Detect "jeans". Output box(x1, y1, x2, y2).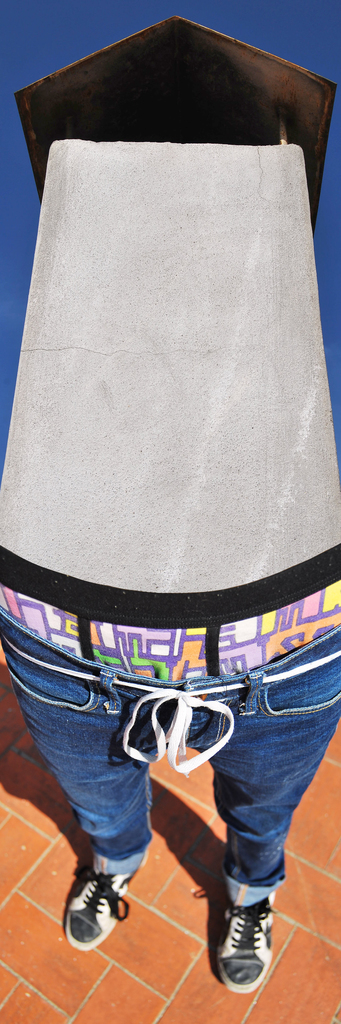
box(30, 618, 333, 928).
